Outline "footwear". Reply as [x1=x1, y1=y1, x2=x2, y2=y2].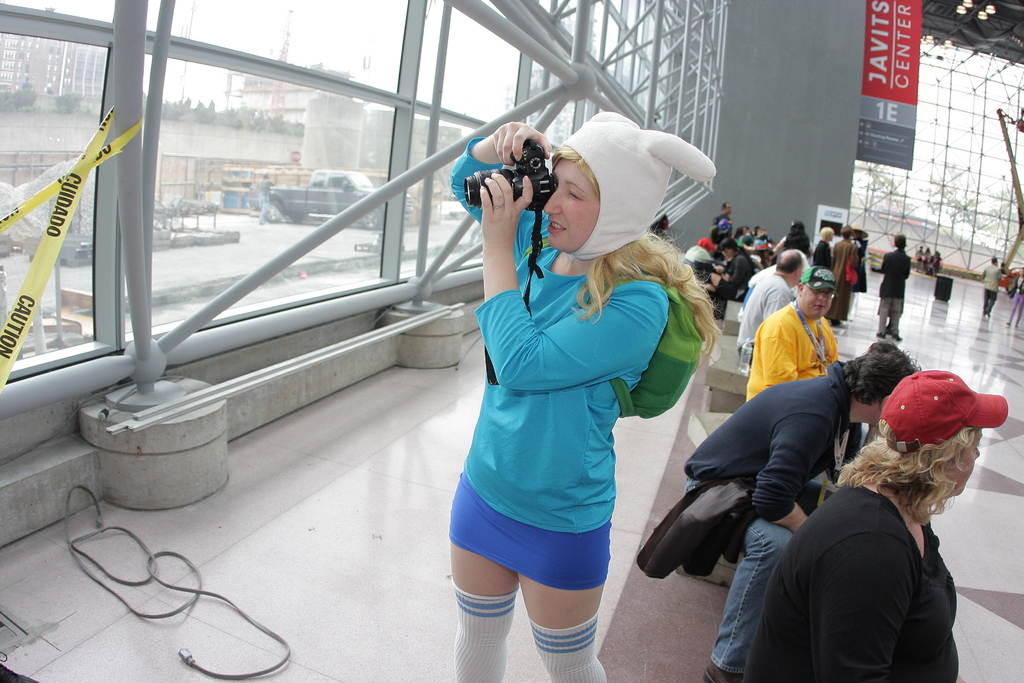
[x1=874, y1=330, x2=884, y2=339].
